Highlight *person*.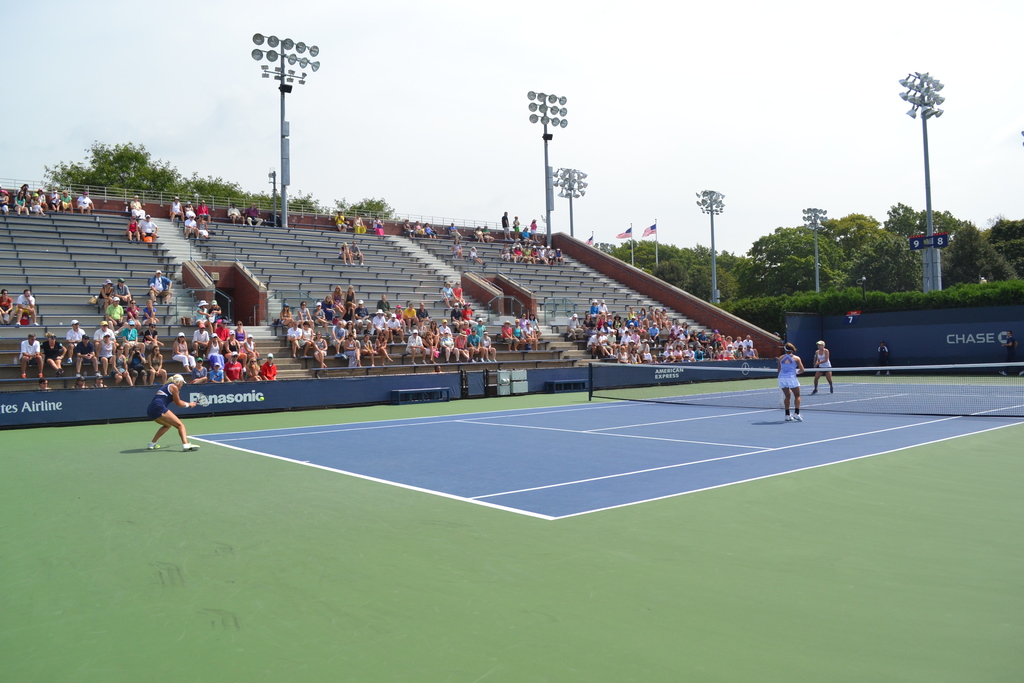
Highlighted region: (x1=124, y1=216, x2=139, y2=241).
